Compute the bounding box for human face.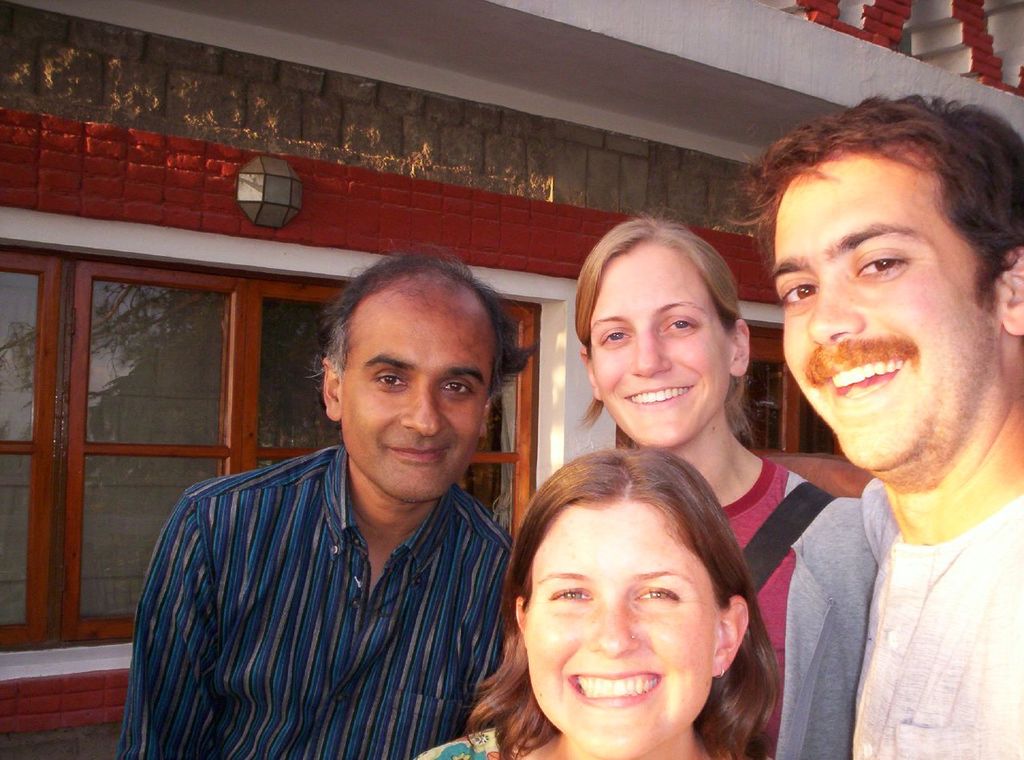
rect(589, 243, 733, 448).
